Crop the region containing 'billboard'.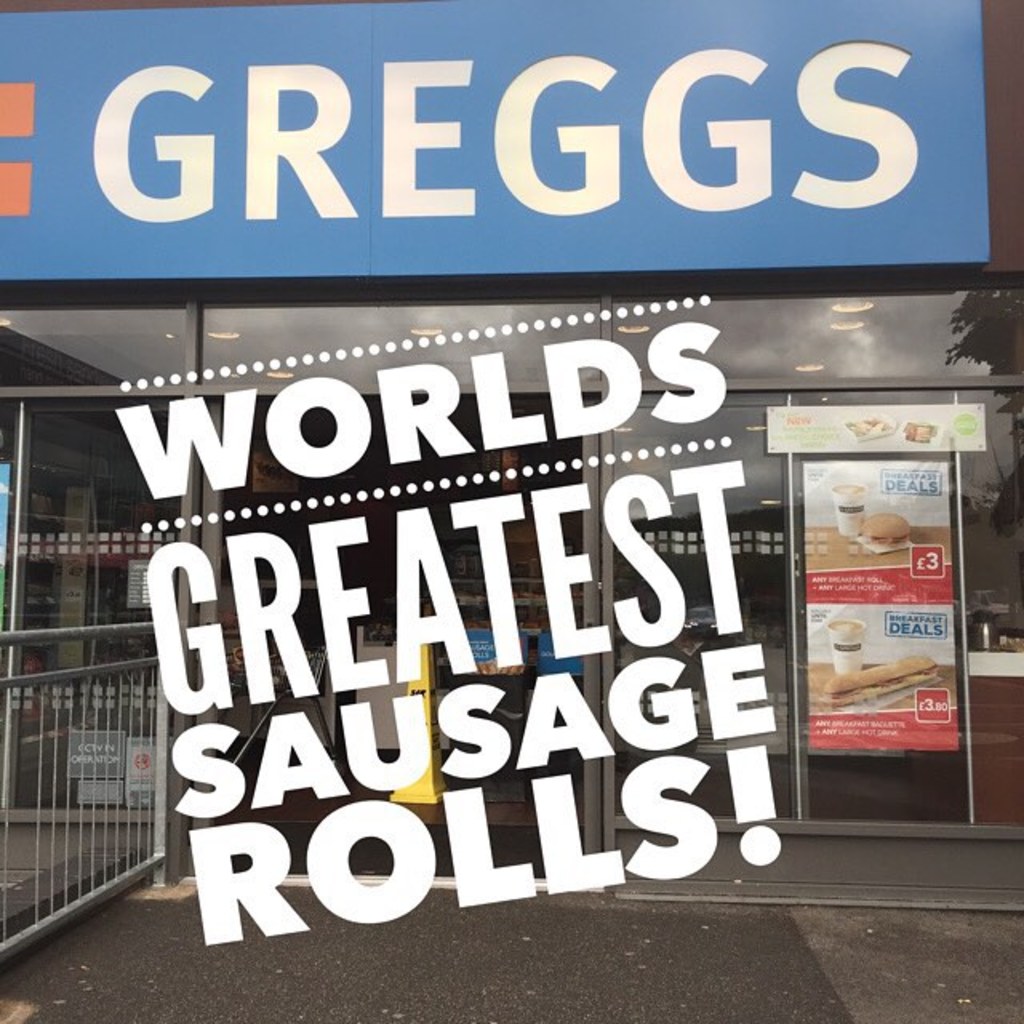
Crop region: [792,386,965,829].
